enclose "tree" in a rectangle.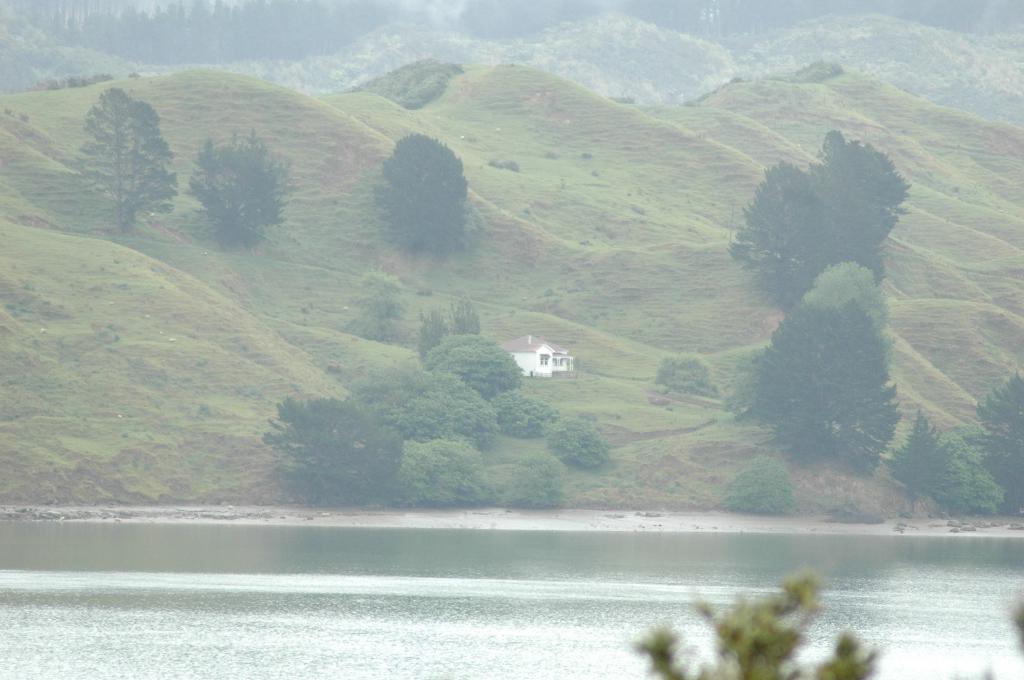
box(368, 137, 464, 253).
